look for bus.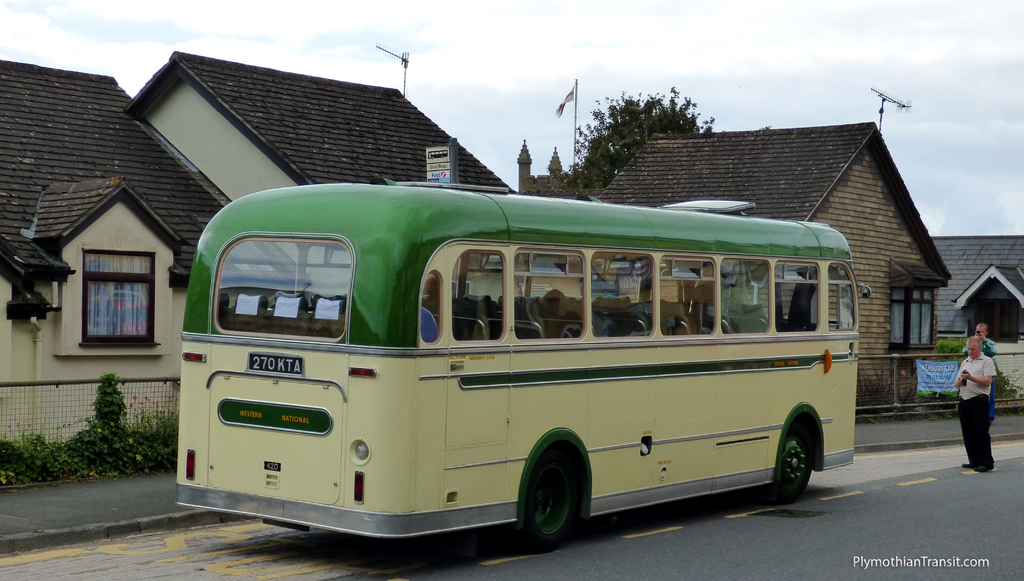
Found: x1=169, y1=182, x2=877, y2=555.
